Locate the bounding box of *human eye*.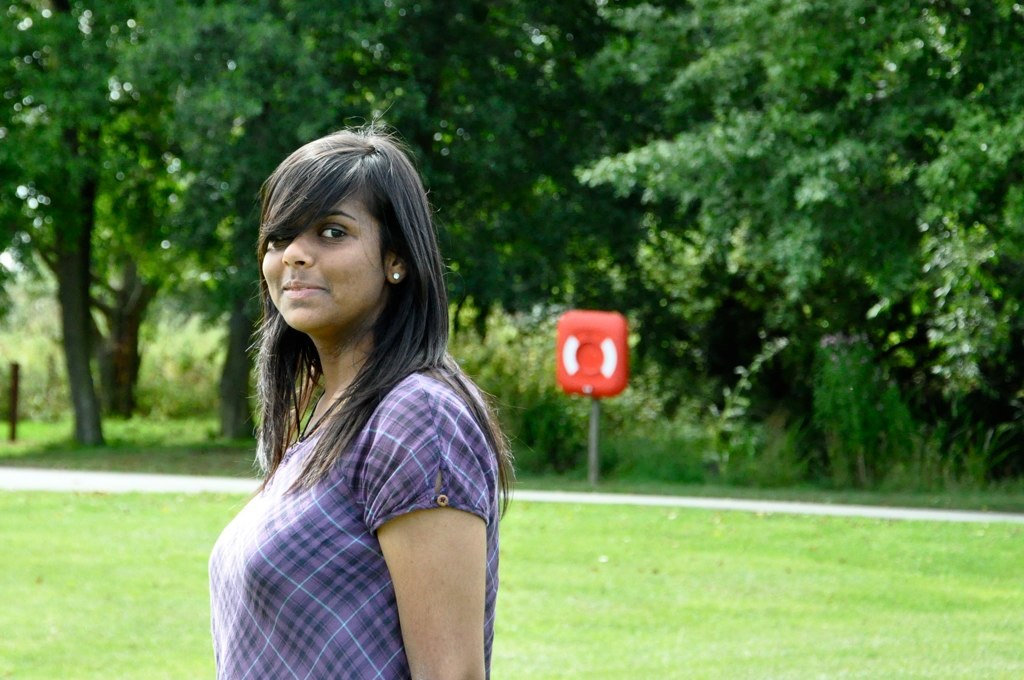
Bounding box: {"left": 273, "top": 229, "right": 293, "bottom": 245}.
